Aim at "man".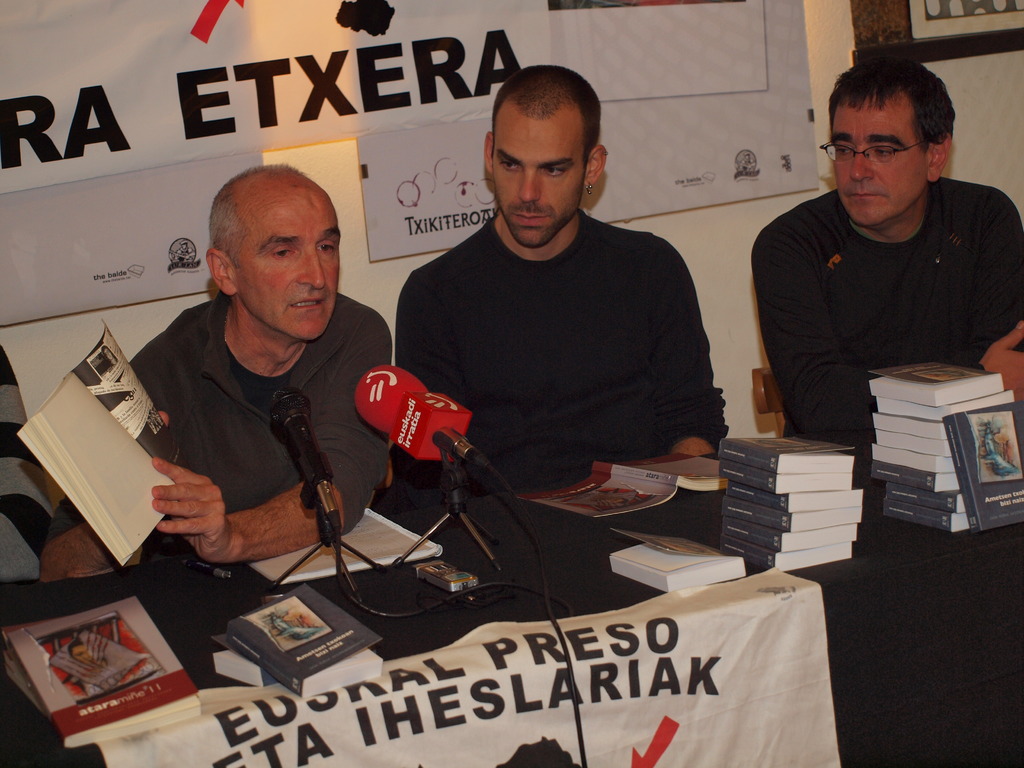
Aimed at [x1=392, y1=56, x2=735, y2=503].
